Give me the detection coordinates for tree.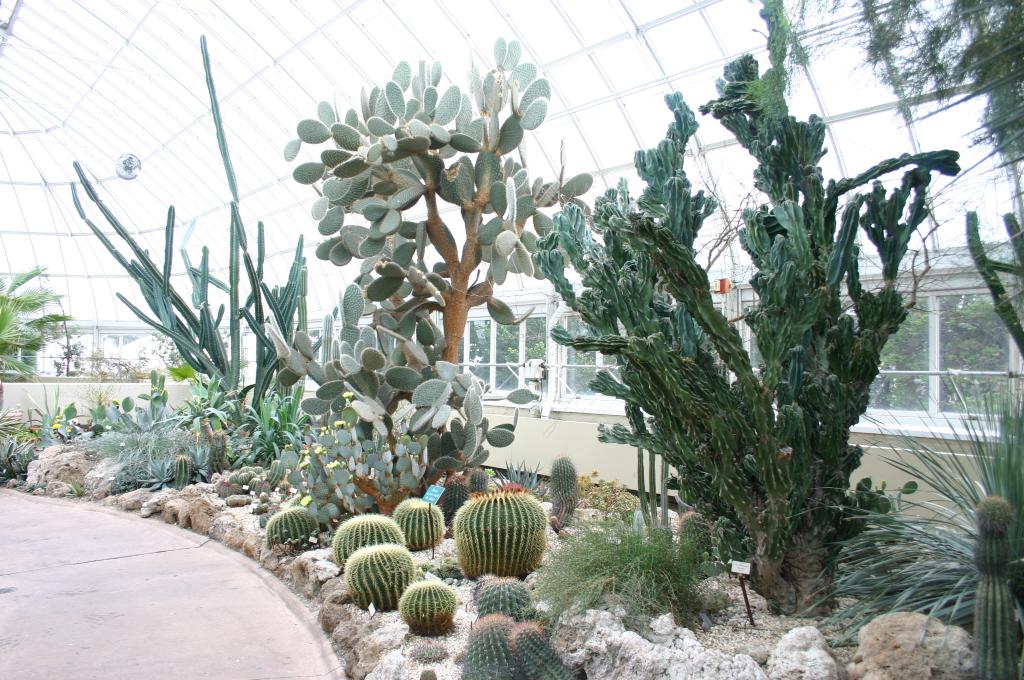
(x1=484, y1=0, x2=989, y2=611).
